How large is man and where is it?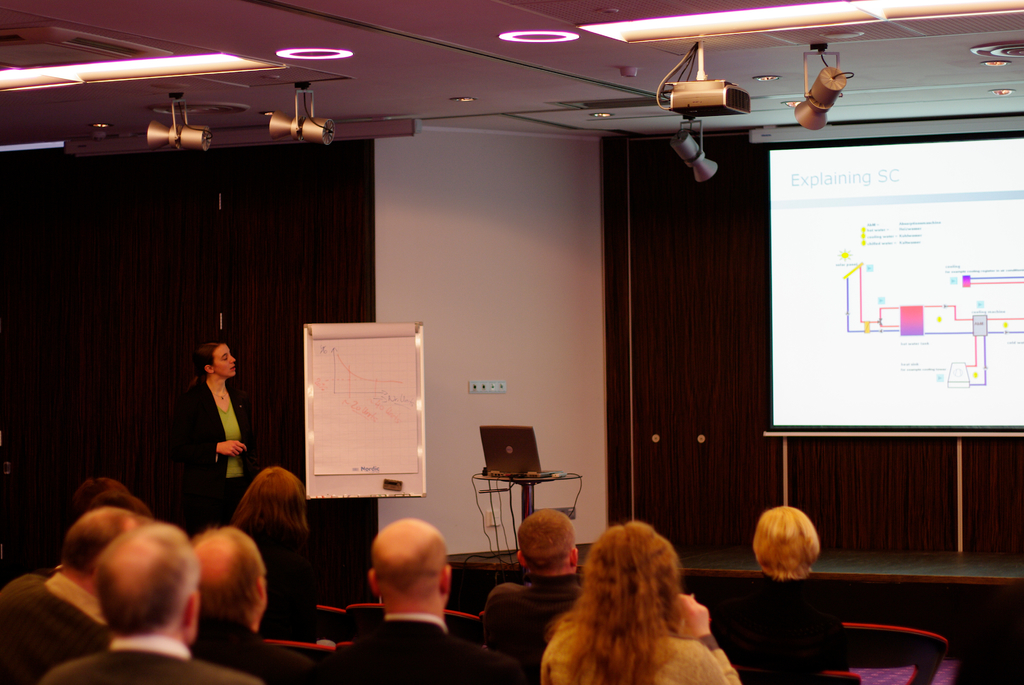
Bounding box: <region>33, 515, 272, 684</region>.
